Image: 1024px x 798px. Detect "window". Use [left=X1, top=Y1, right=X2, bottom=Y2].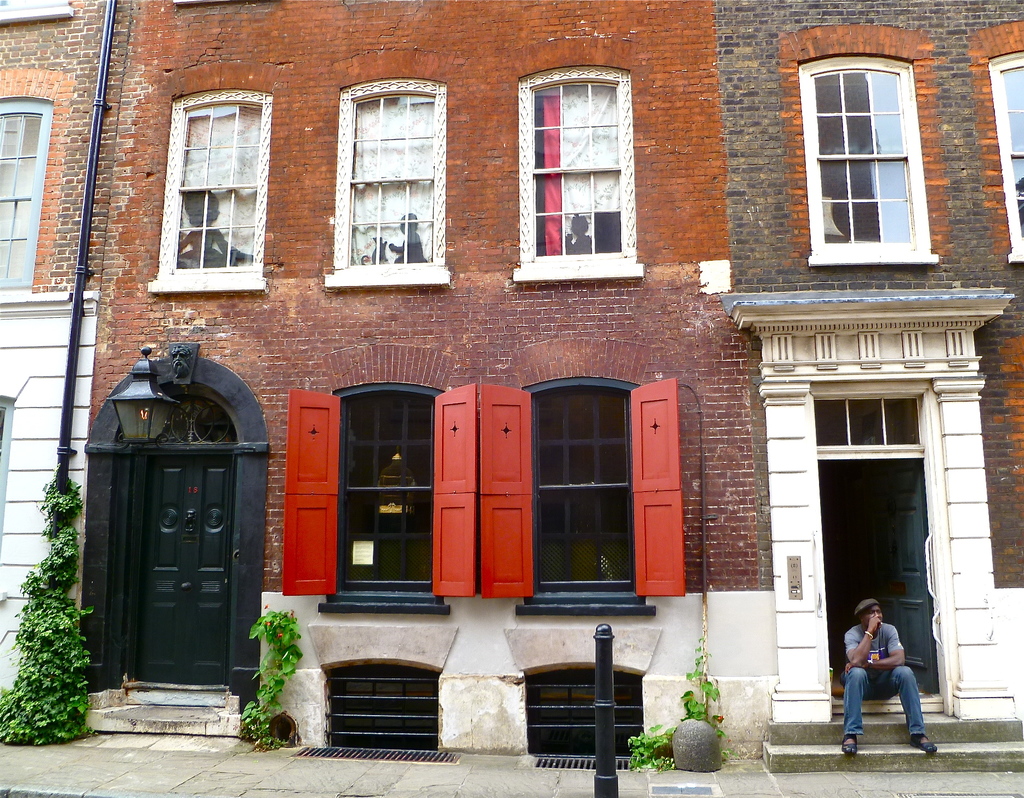
[left=514, top=58, right=643, bottom=278].
